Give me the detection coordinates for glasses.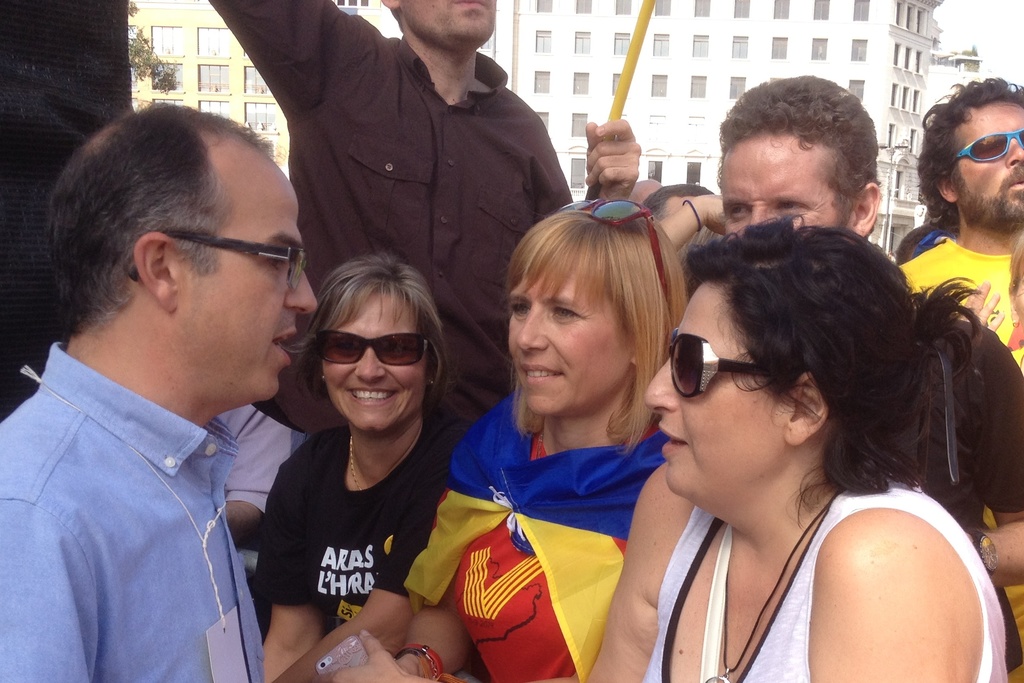
(x1=168, y1=230, x2=301, y2=283).
